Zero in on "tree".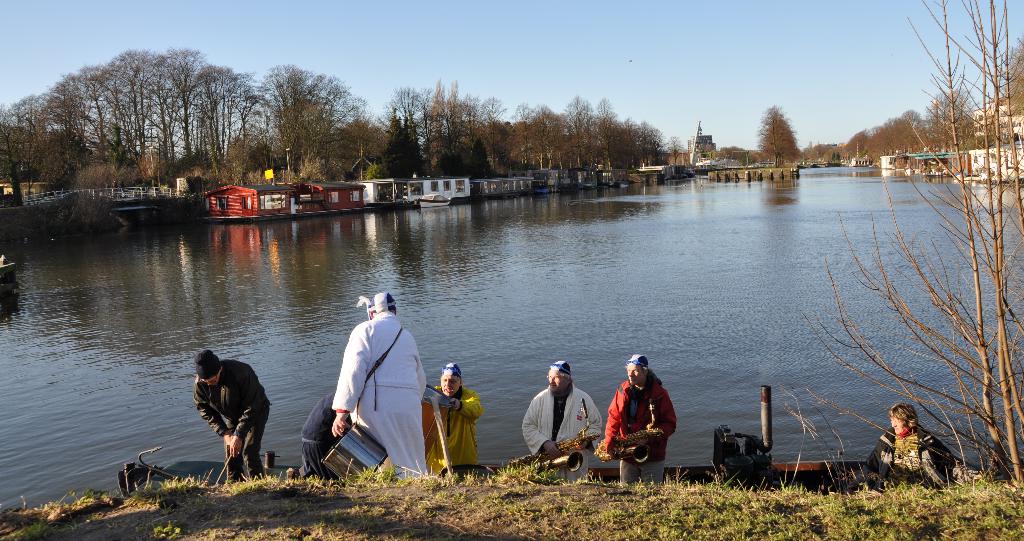
Zeroed in: box=[892, 107, 920, 156].
